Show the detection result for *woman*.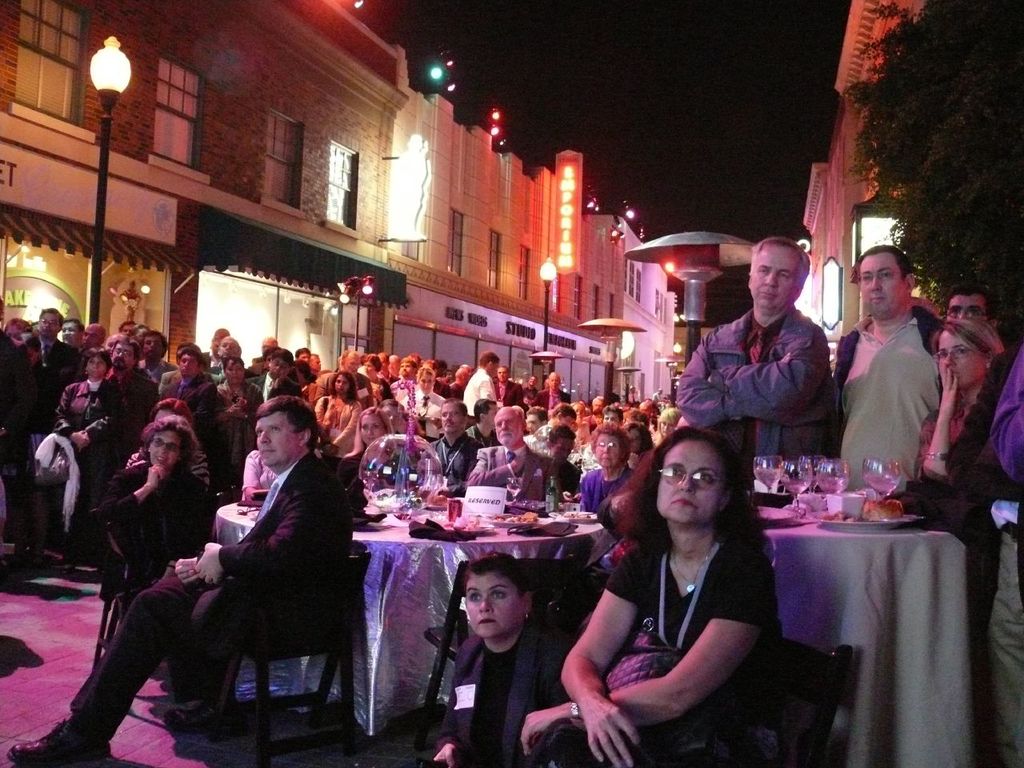
left=618, top=410, right=656, bottom=458.
